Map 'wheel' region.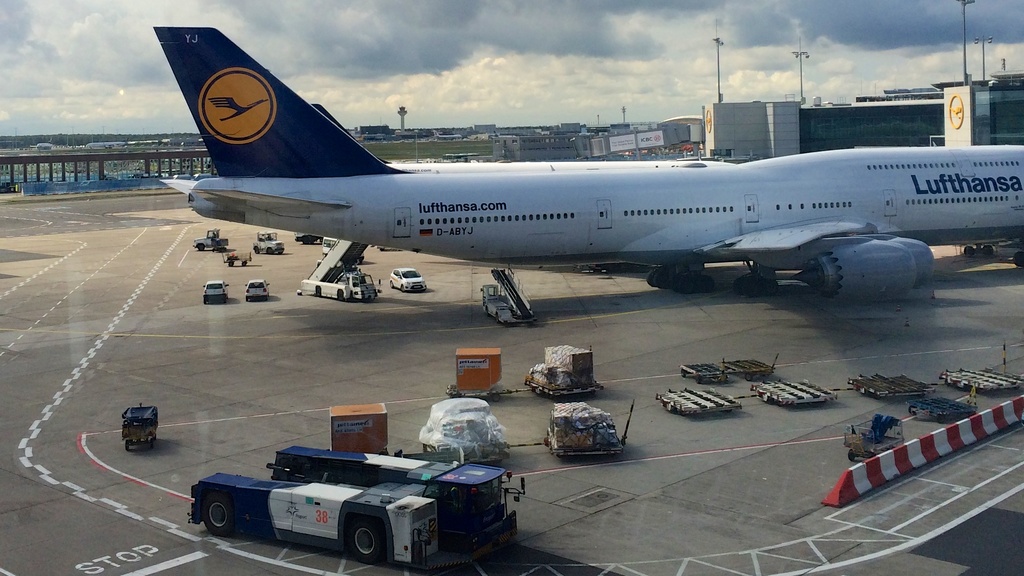
Mapped to 203,499,233,535.
